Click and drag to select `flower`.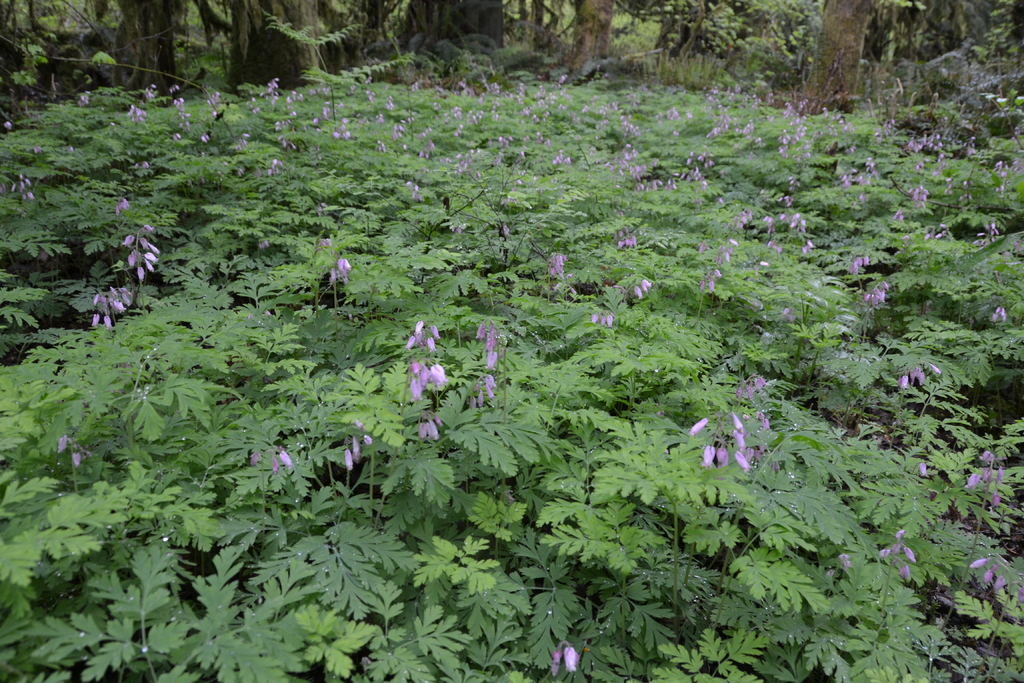
Selection: {"x1": 125, "y1": 230, "x2": 133, "y2": 244}.
